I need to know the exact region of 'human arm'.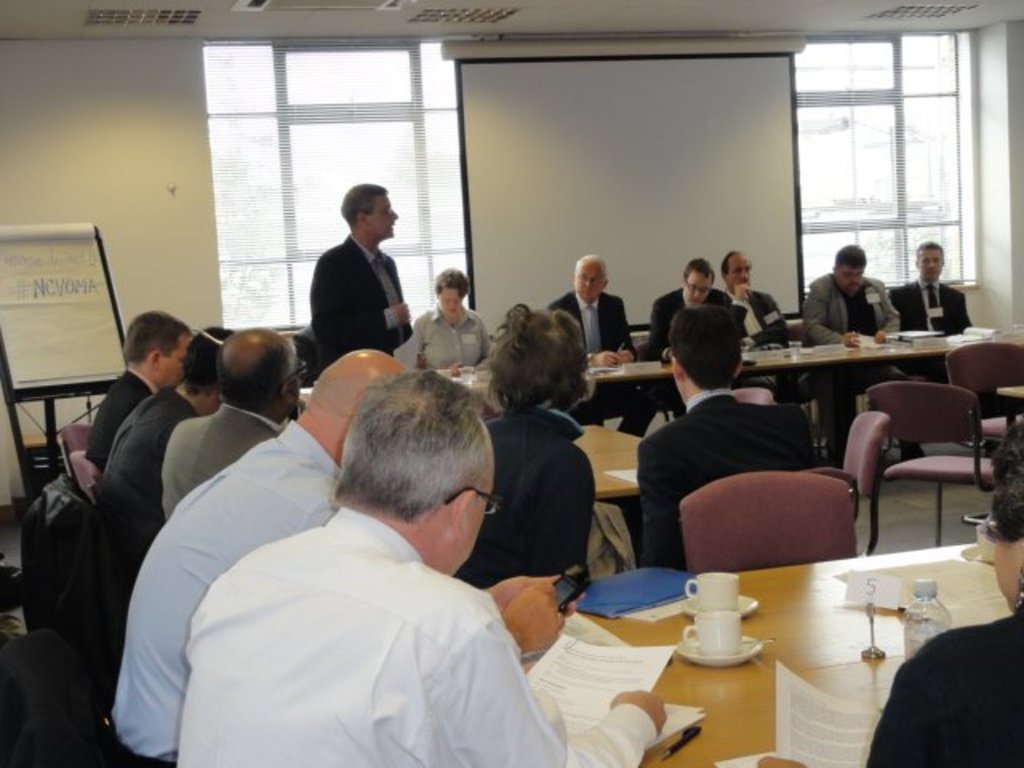
Region: 478 571 582 618.
